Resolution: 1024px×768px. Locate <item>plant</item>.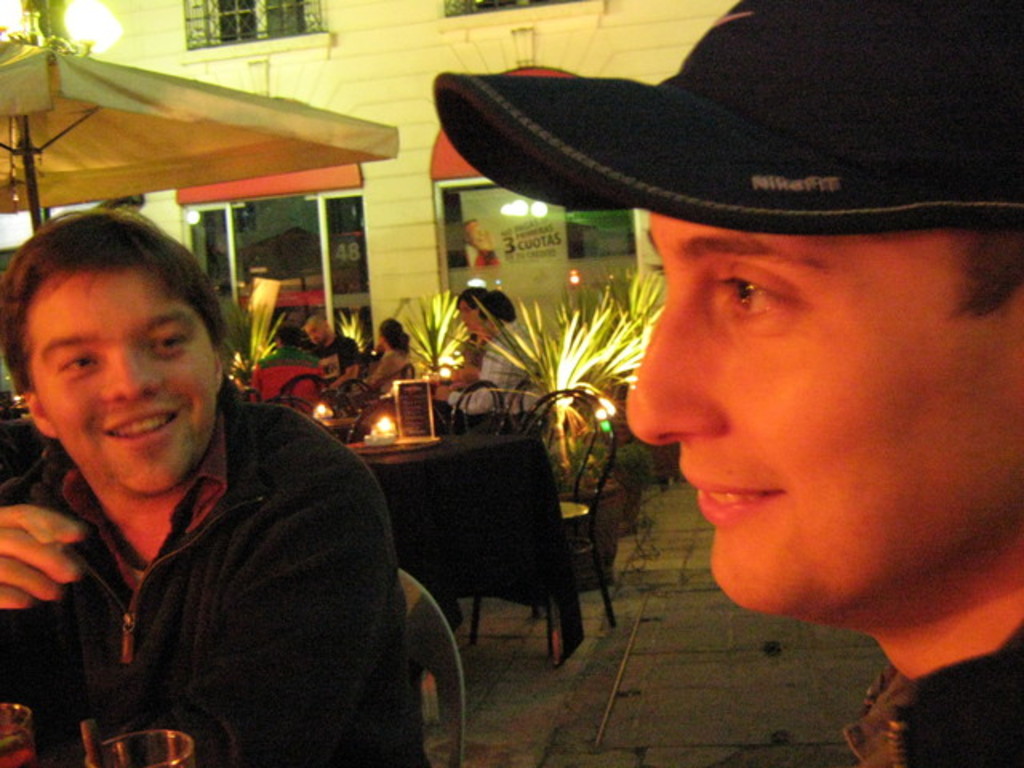
x1=584, y1=256, x2=688, y2=346.
